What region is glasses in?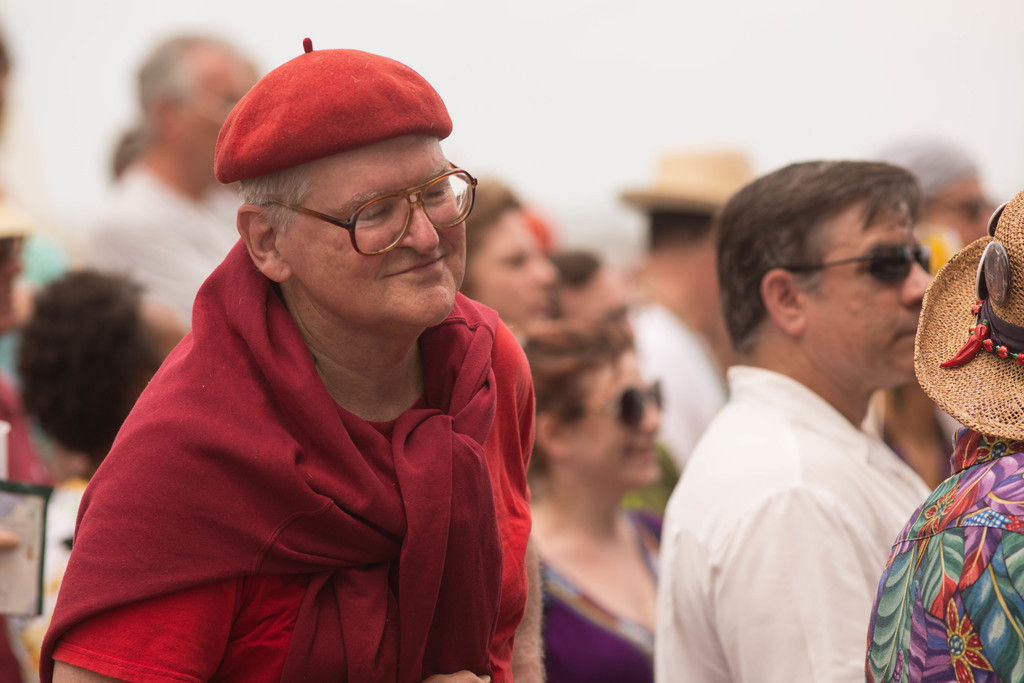
rect(768, 240, 938, 294).
